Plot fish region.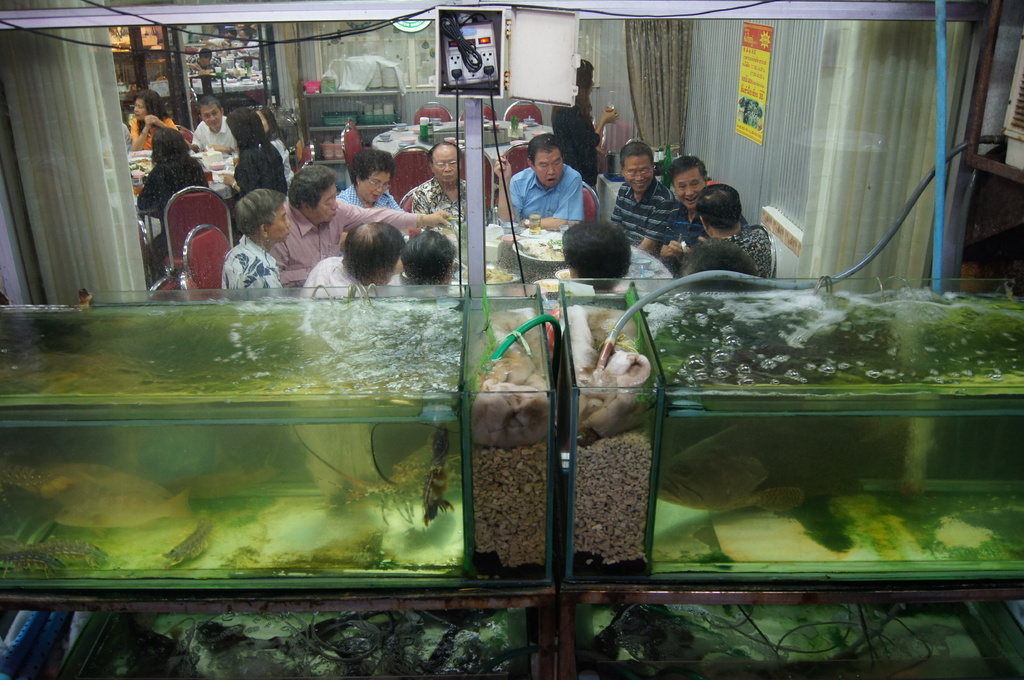
Plotted at [left=656, top=415, right=912, bottom=512].
